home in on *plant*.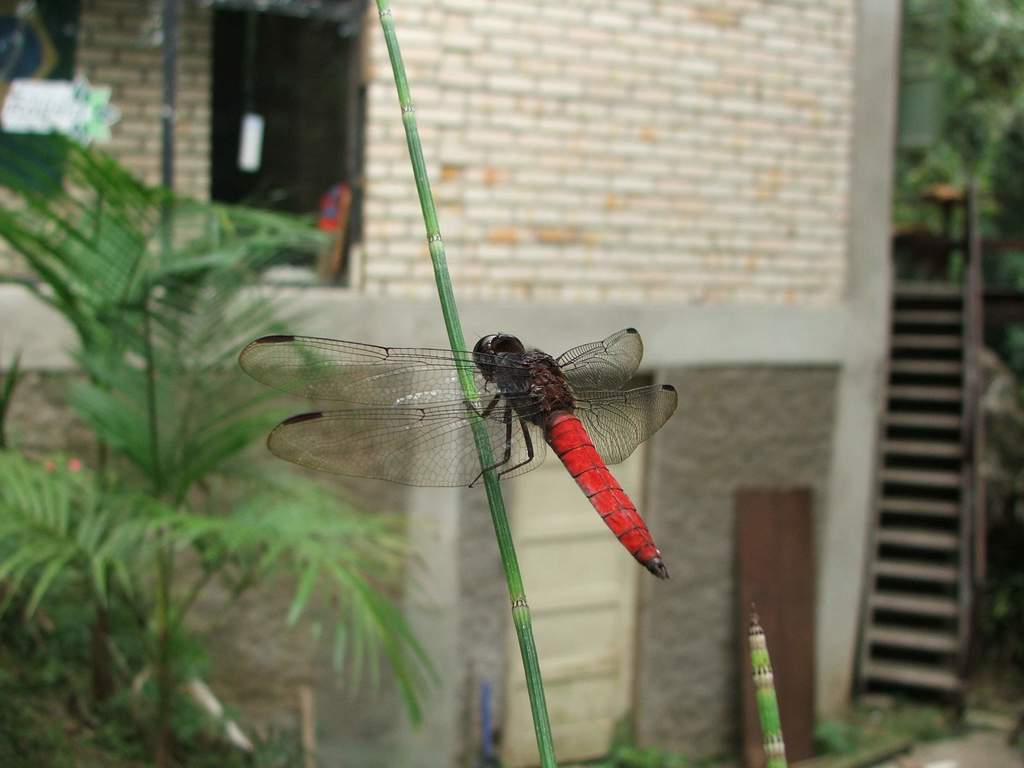
Homed in at region(550, 460, 794, 765).
